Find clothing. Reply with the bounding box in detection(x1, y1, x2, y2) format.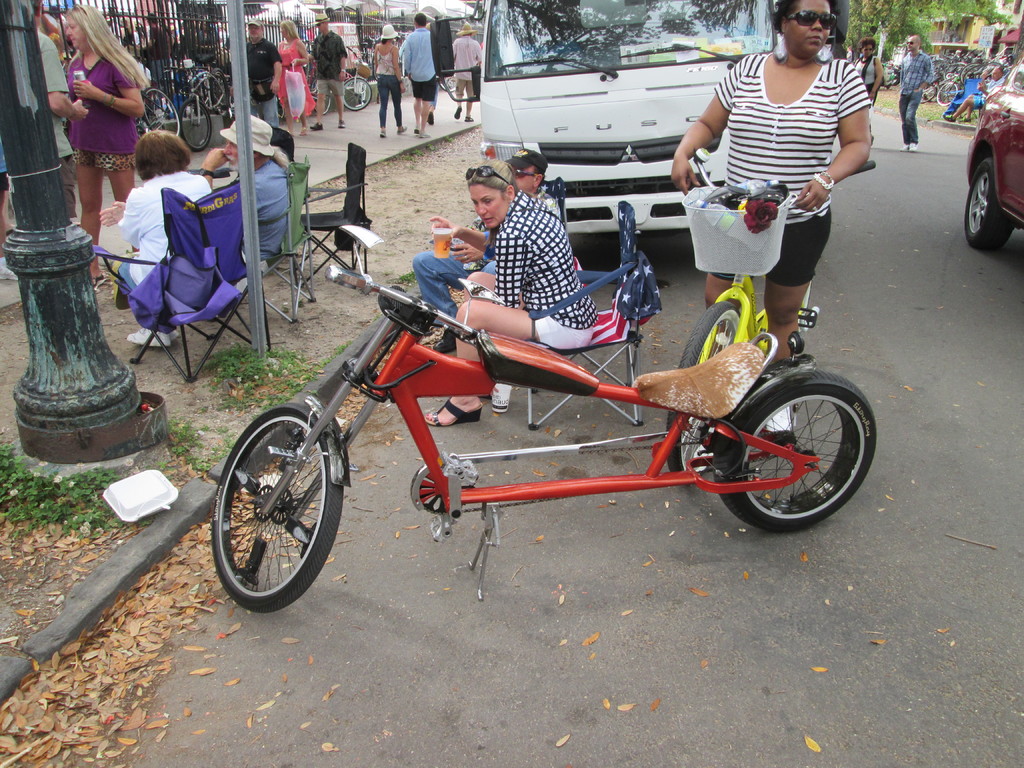
detection(76, 146, 134, 172).
